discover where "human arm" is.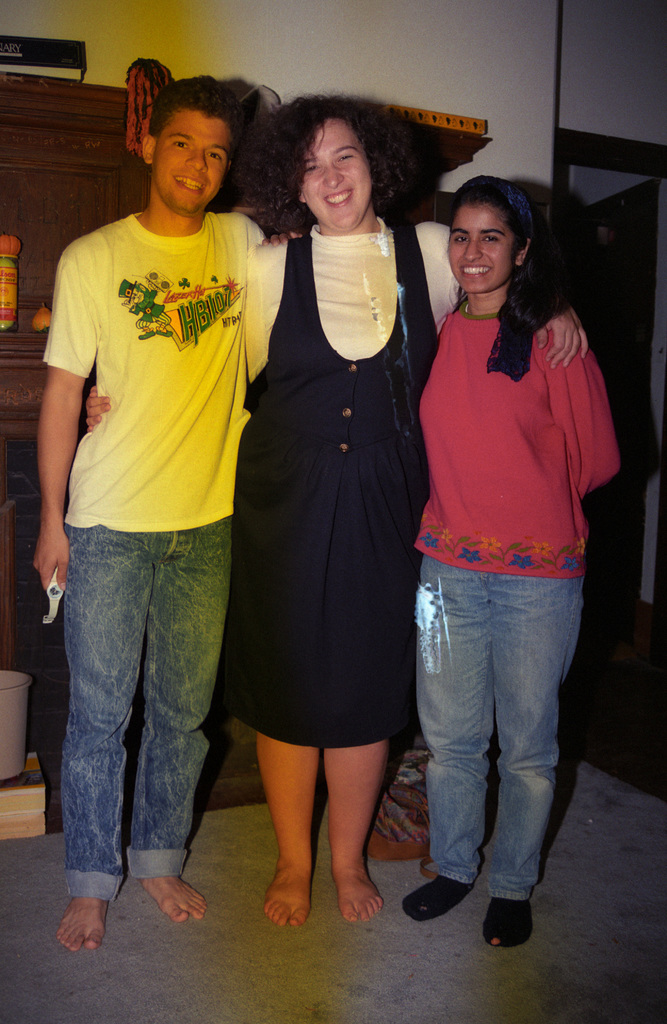
Discovered at bbox(29, 310, 106, 569).
